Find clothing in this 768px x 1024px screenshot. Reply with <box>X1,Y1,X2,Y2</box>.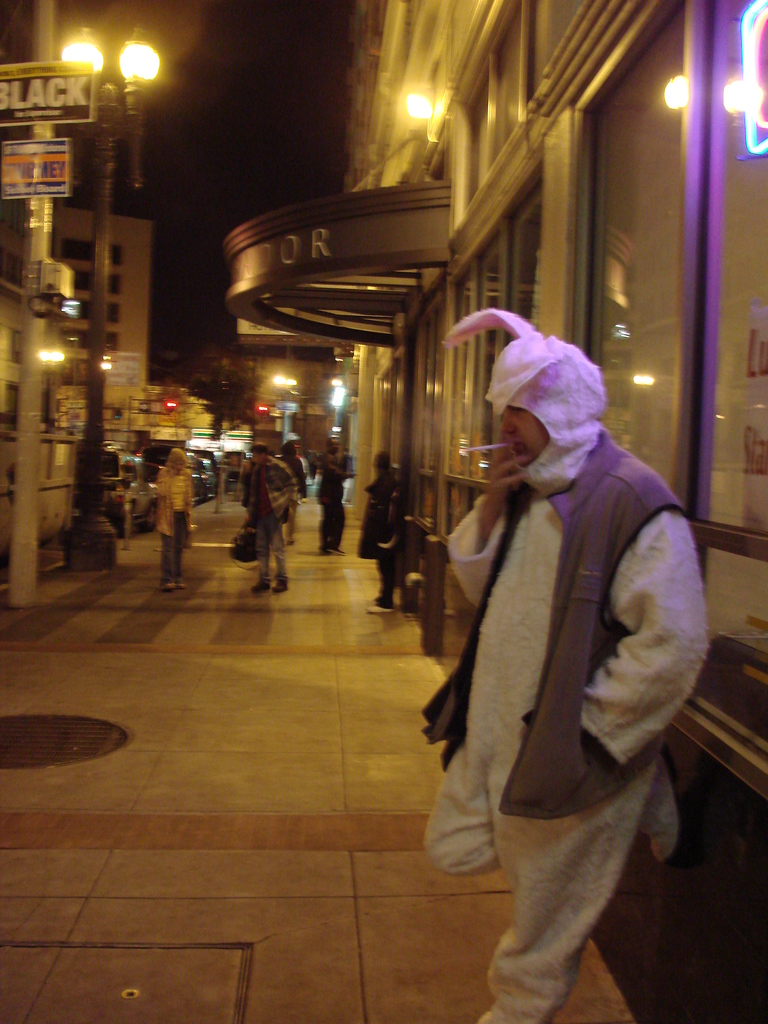
<box>365,479,411,619</box>.
